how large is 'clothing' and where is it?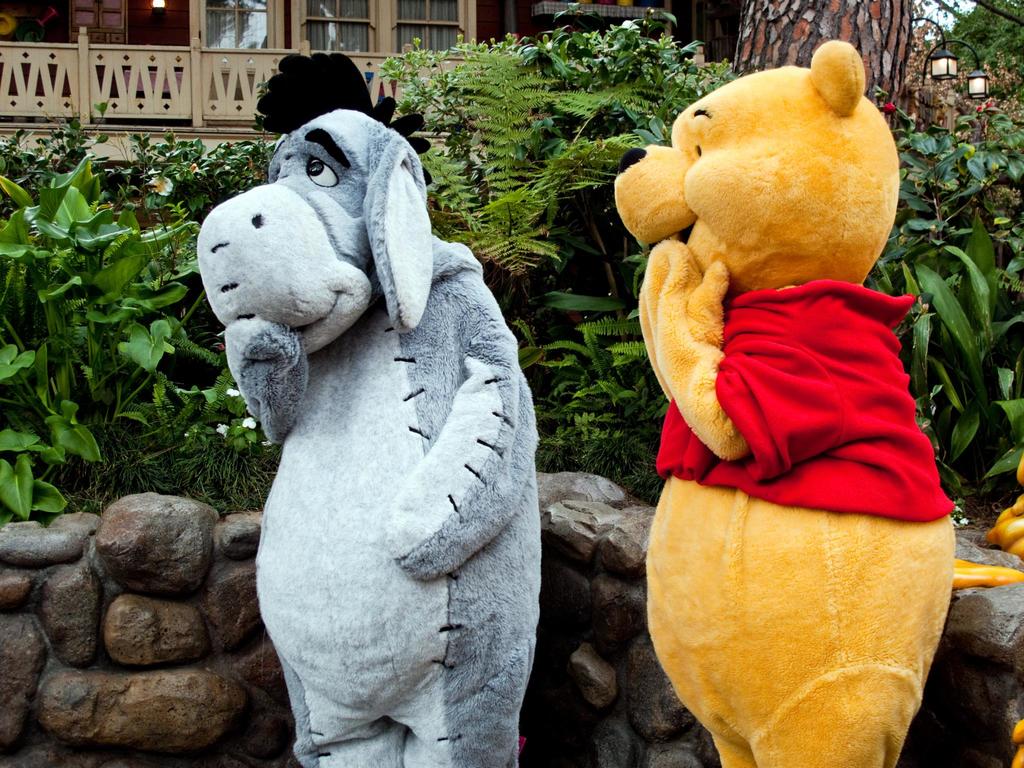
Bounding box: [655, 279, 956, 524].
